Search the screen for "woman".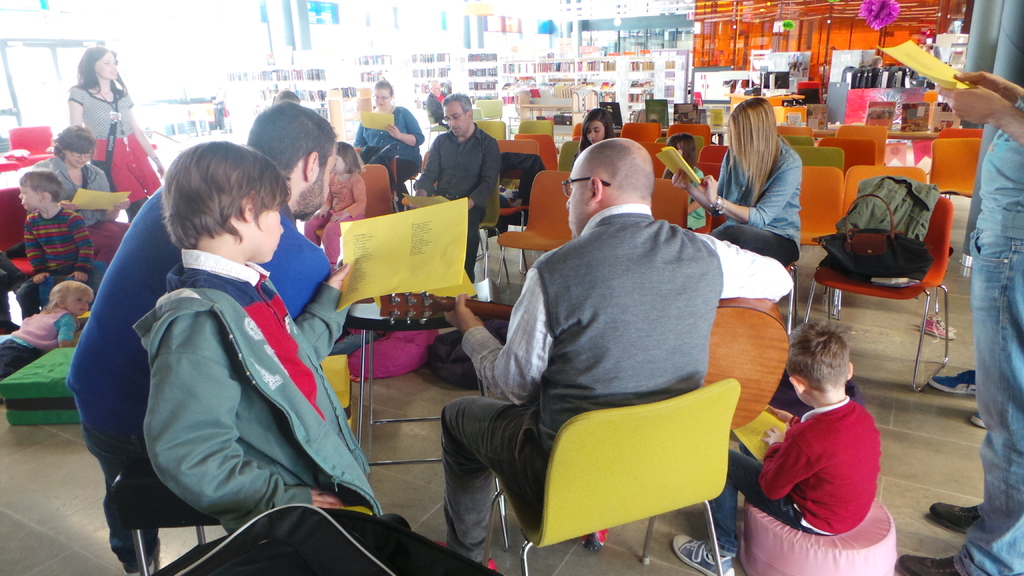
Found at left=66, top=49, right=164, bottom=232.
